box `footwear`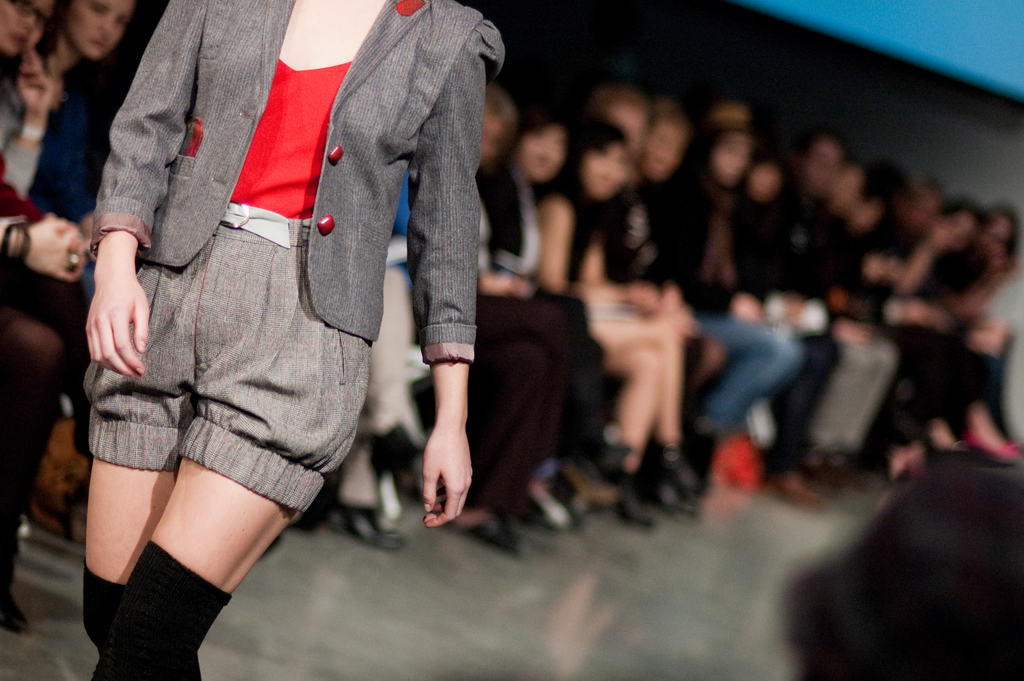
rect(664, 452, 693, 488)
